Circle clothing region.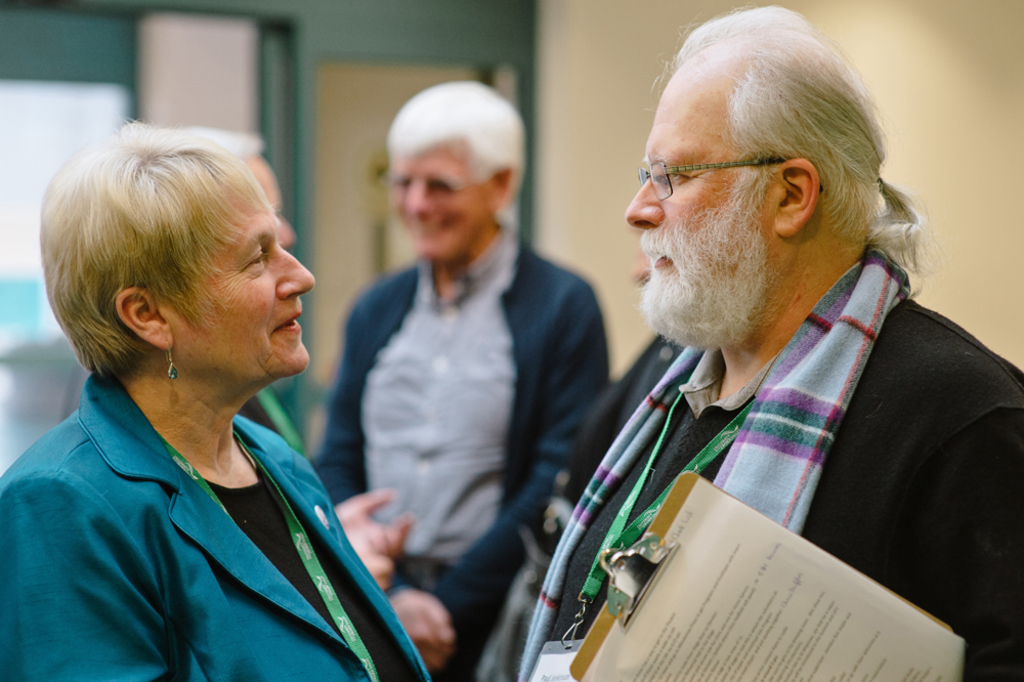
Region: bbox=(489, 256, 1023, 681).
